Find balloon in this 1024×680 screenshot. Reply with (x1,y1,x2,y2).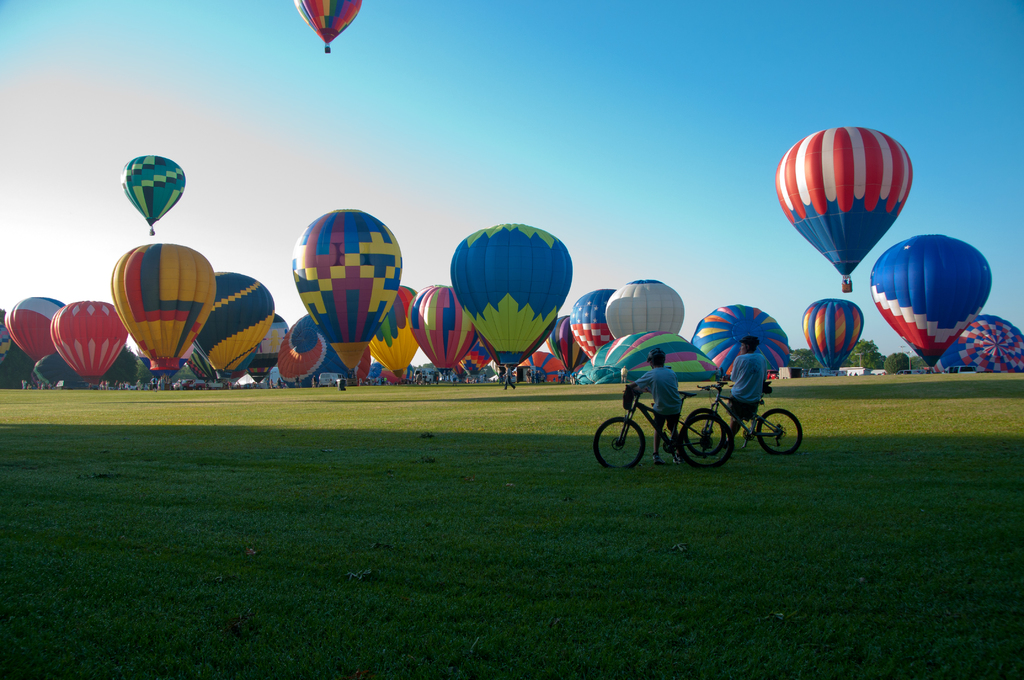
(449,221,573,371).
